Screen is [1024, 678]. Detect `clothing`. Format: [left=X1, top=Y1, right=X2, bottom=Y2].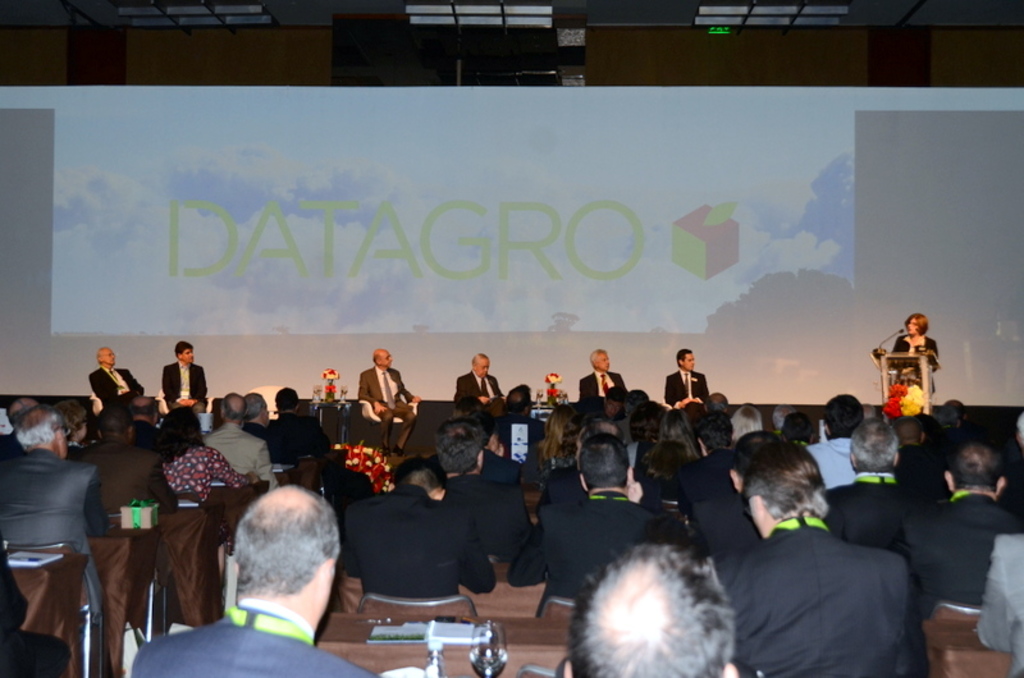
[left=200, top=417, right=282, bottom=491].
